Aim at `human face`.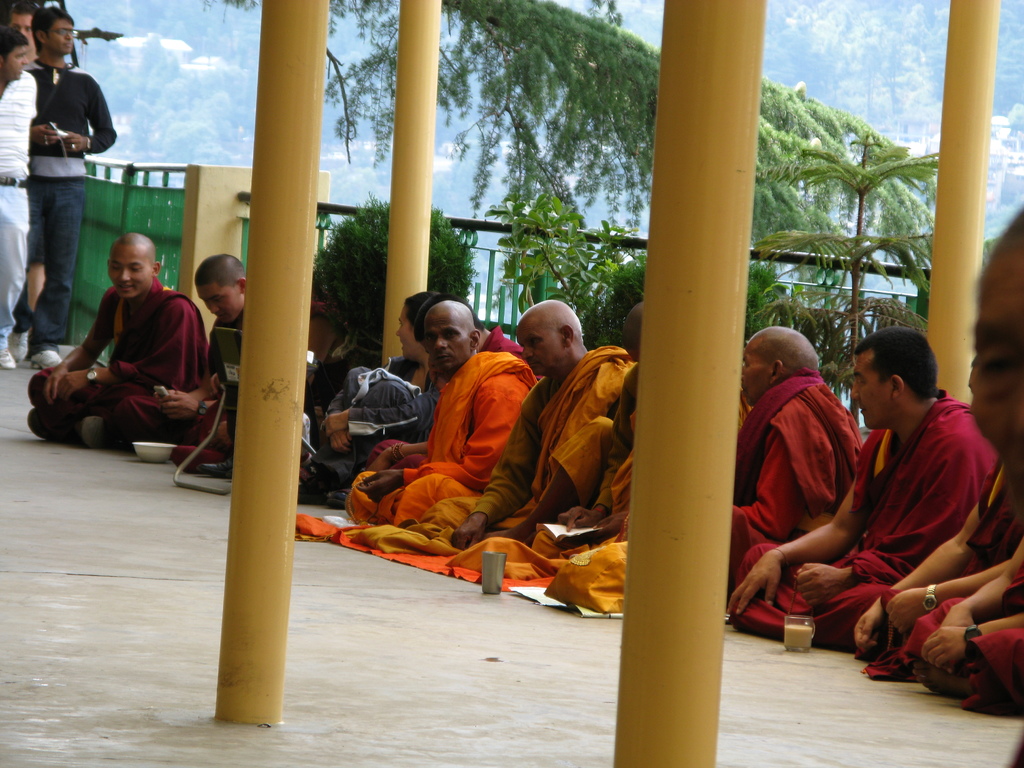
Aimed at box(736, 340, 764, 404).
